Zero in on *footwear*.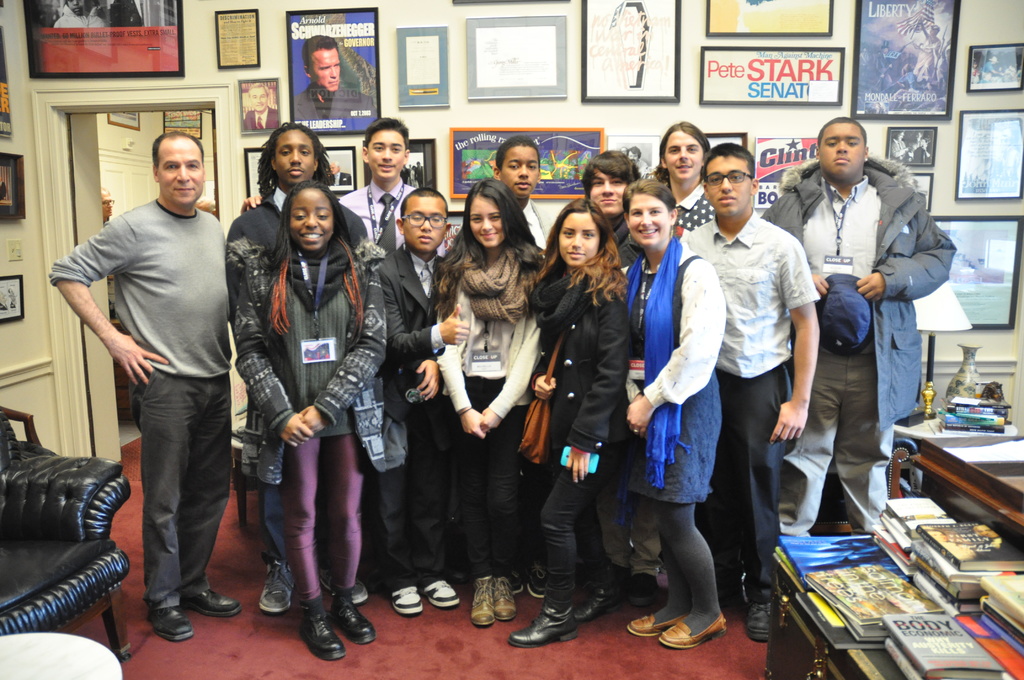
Zeroed in: crop(744, 599, 770, 638).
